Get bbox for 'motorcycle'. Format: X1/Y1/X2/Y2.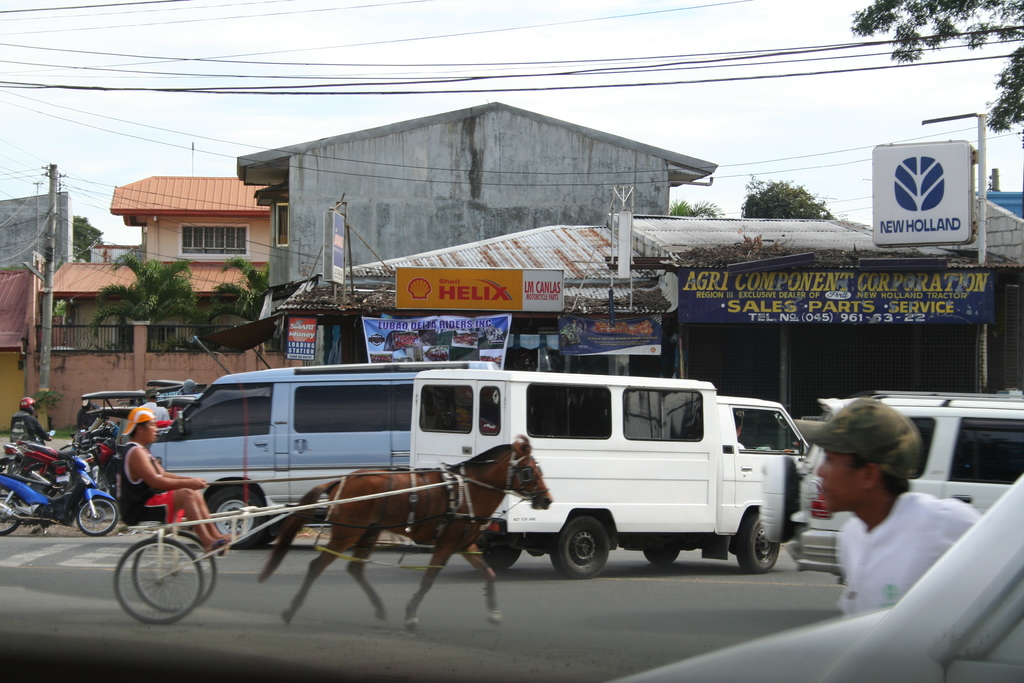
10/440/99/542.
